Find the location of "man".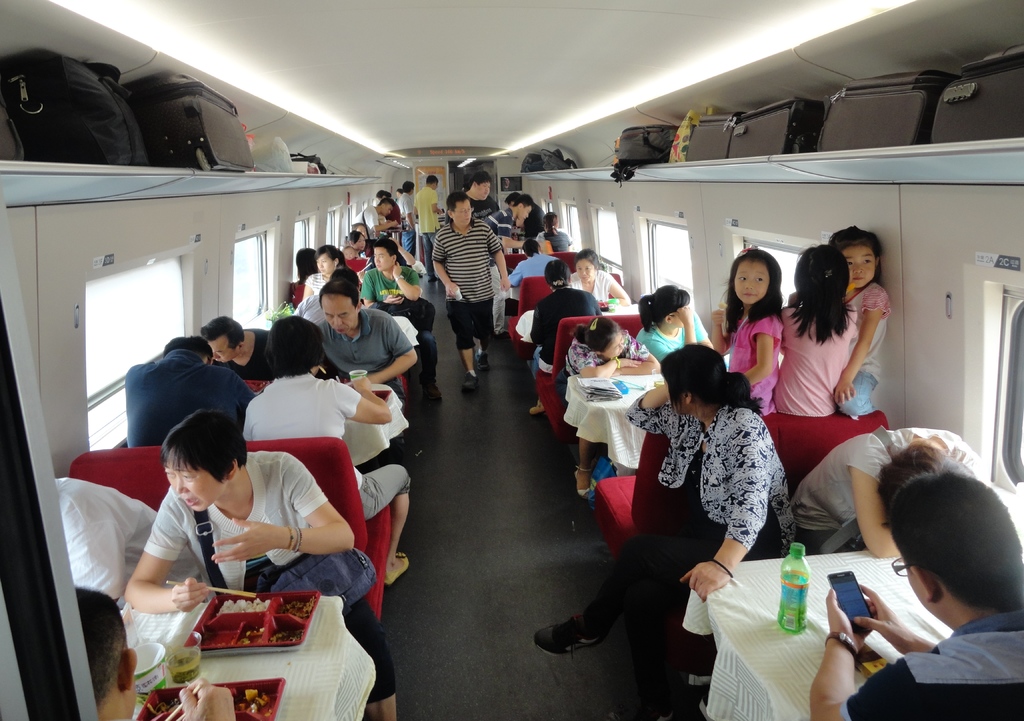
Location: crop(76, 586, 235, 720).
